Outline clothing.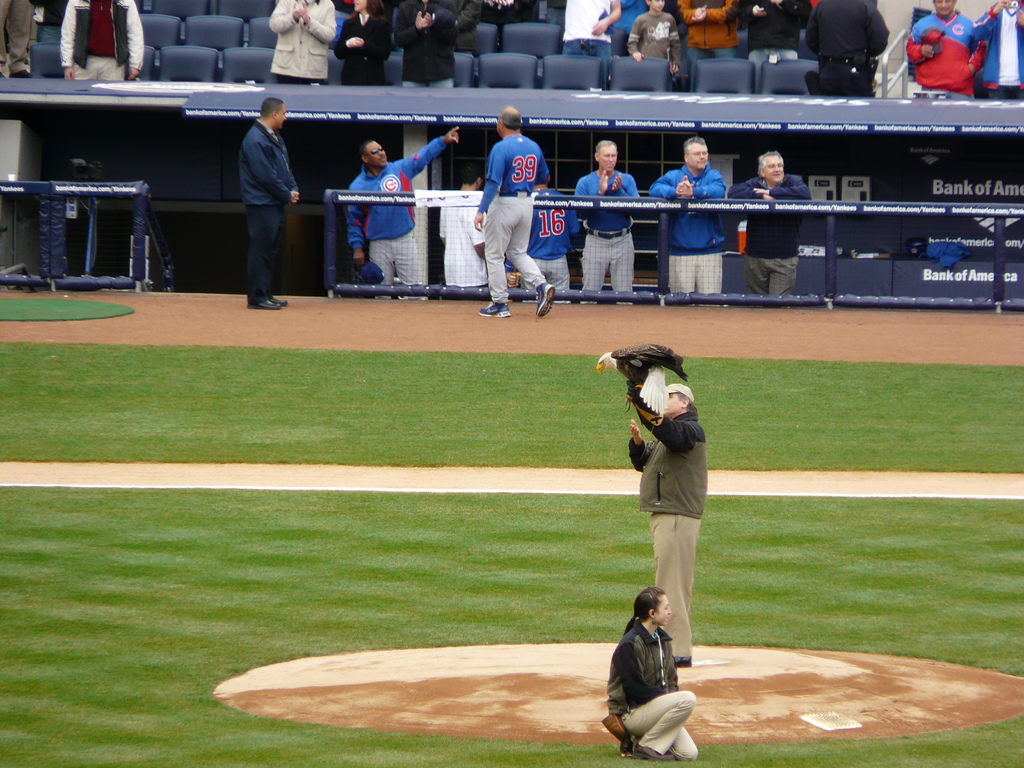
Outline: <box>0,0,38,77</box>.
